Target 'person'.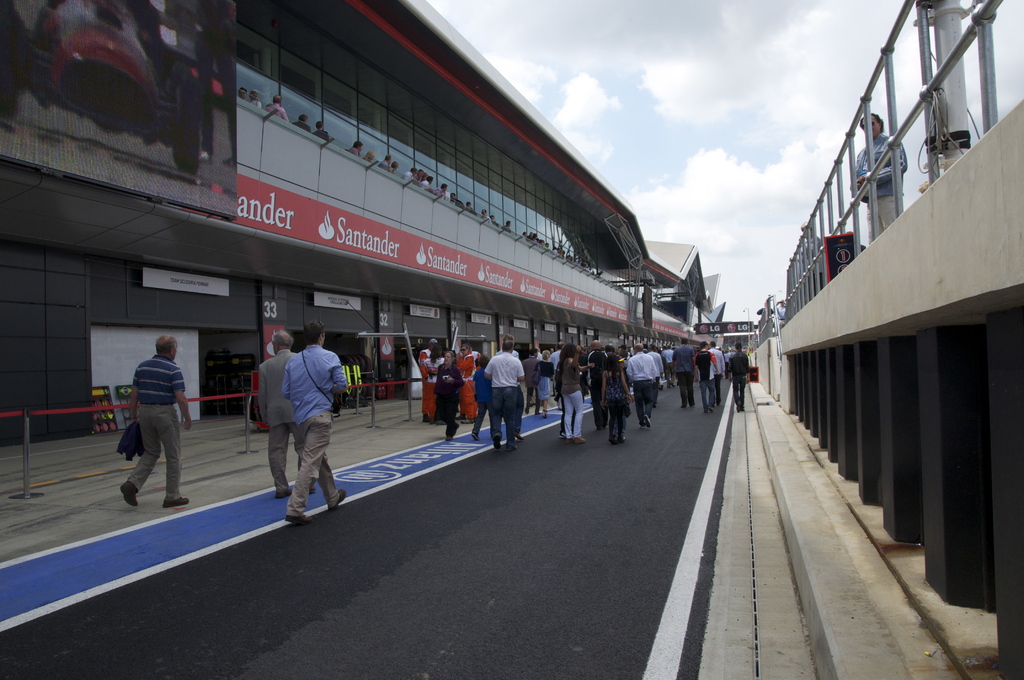
Target region: 479 344 533 466.
